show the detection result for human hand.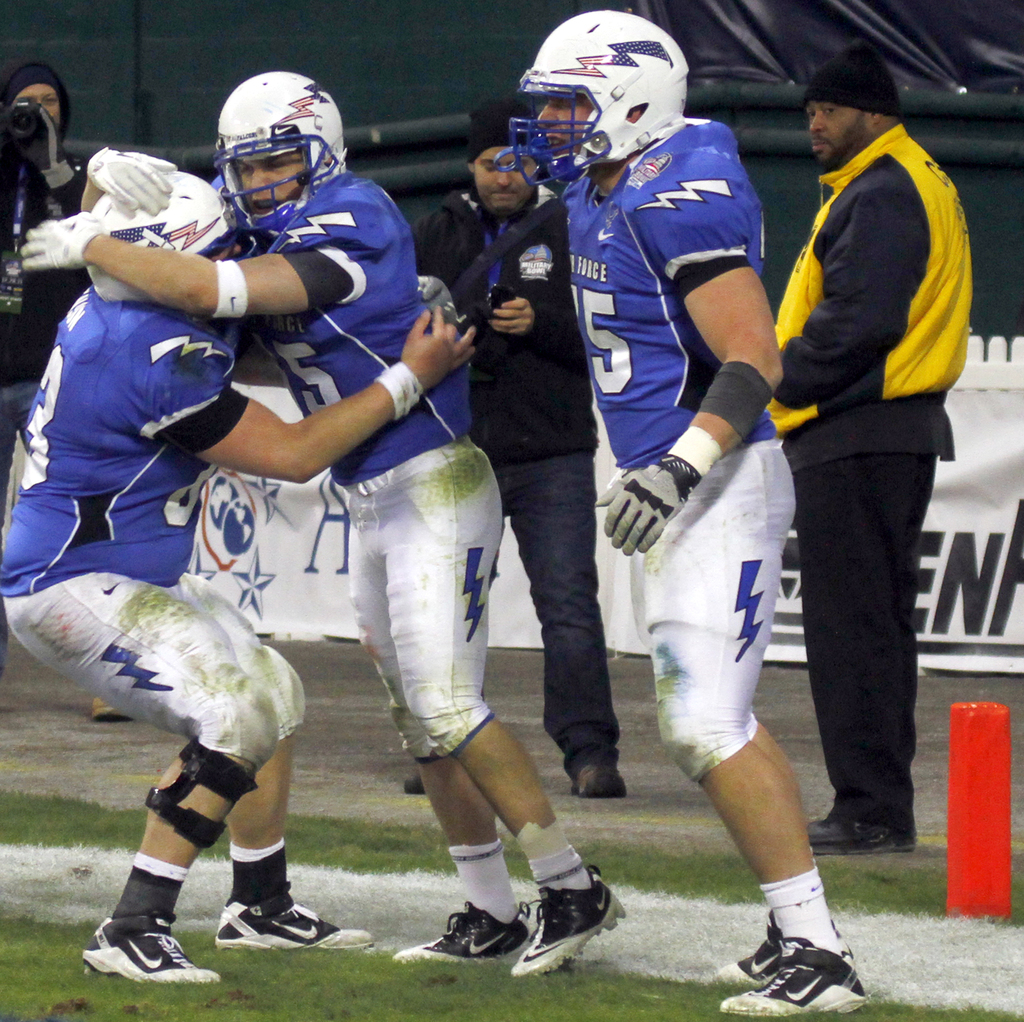
rect(593, 460, 692, 558).
